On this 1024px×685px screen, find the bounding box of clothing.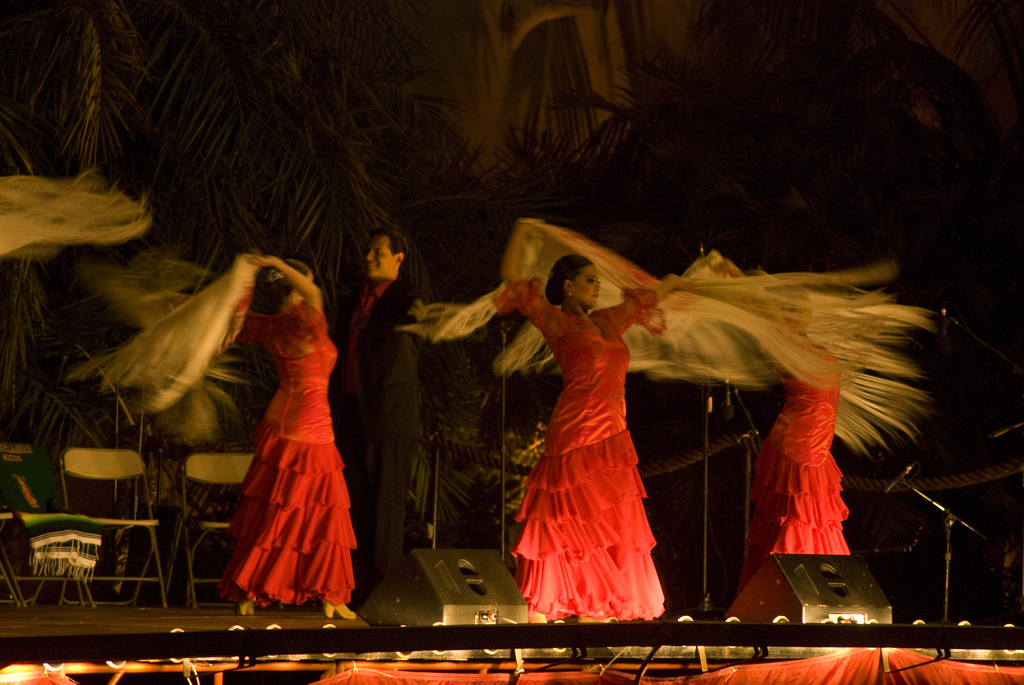
Bounding box: (232, 293, 360, 605).
